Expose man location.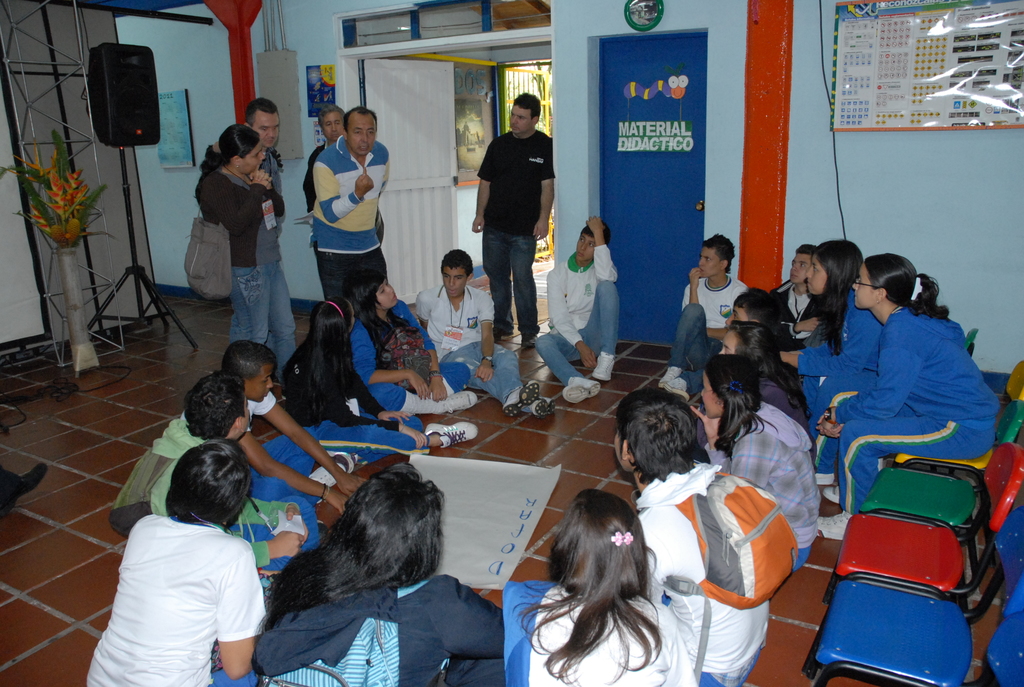
Exposed at 610 388 774 686.
